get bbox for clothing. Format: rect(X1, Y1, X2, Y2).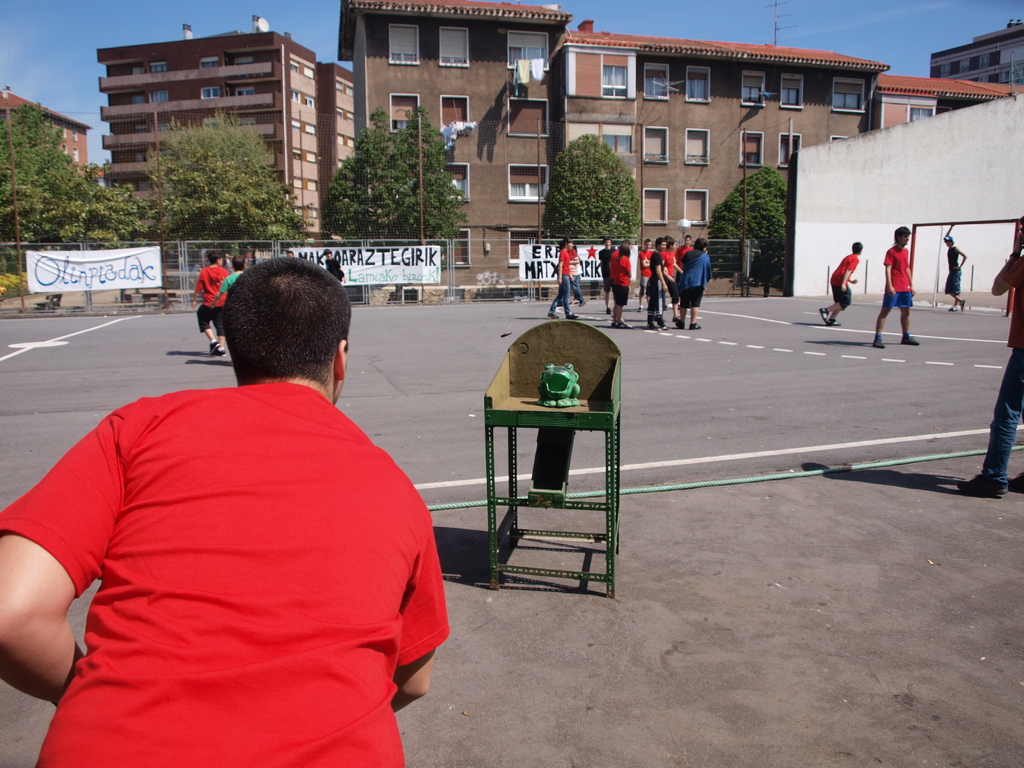
rect(599, 244, 613, 289).
